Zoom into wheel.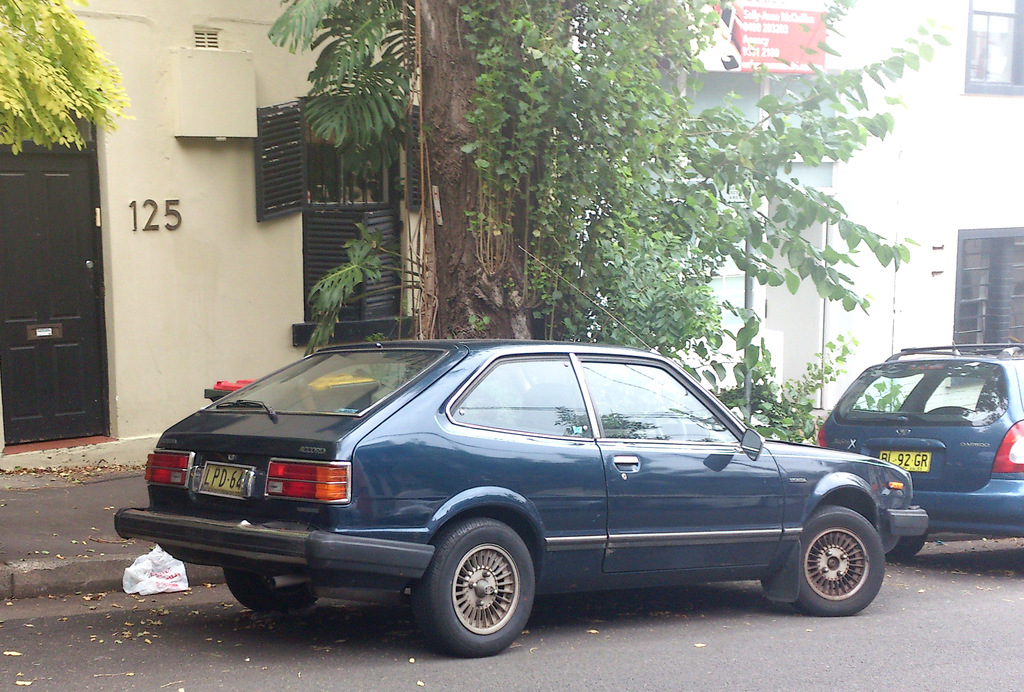
Zoom target: (223, 569, 323, 613).
